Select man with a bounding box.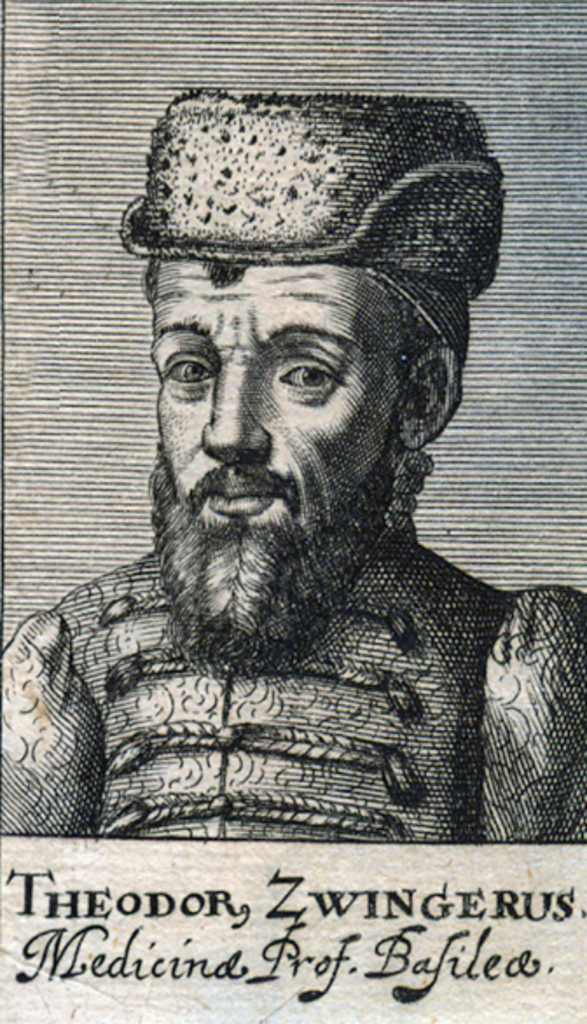
l=10, t=84, r=582, b=860.
